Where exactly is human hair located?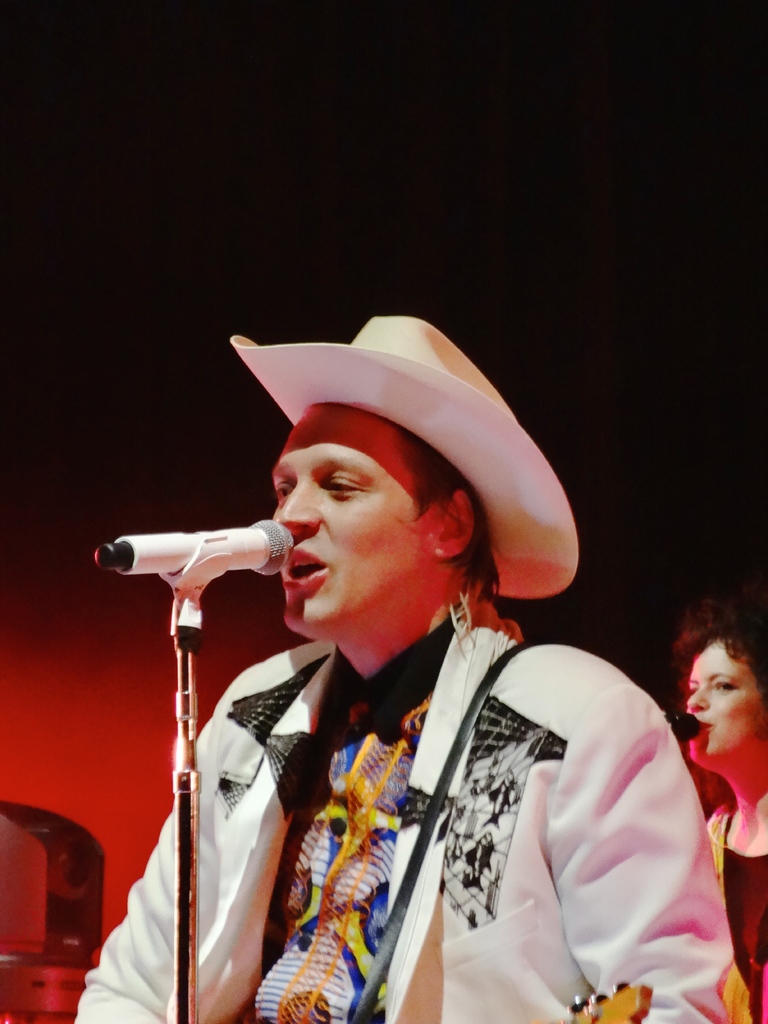
Its bounding box is <bbox>396, 428, 507, 589</bbox>.
